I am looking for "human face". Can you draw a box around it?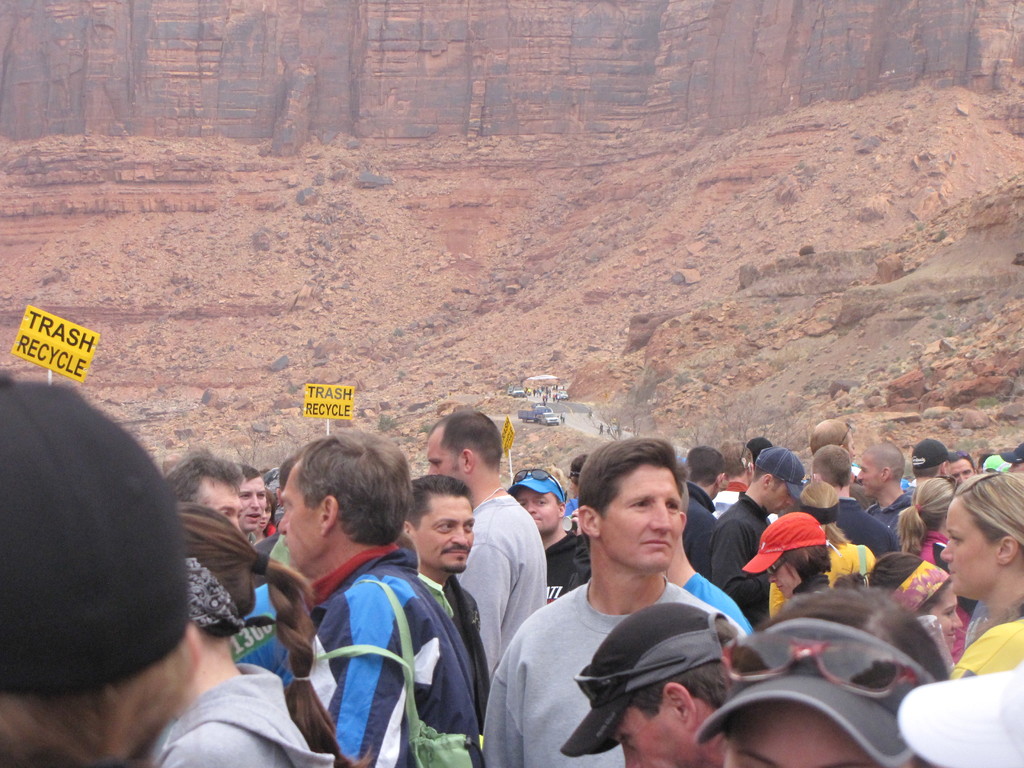
Sure, the bounding box is box=[721, 701, 878, 767].
